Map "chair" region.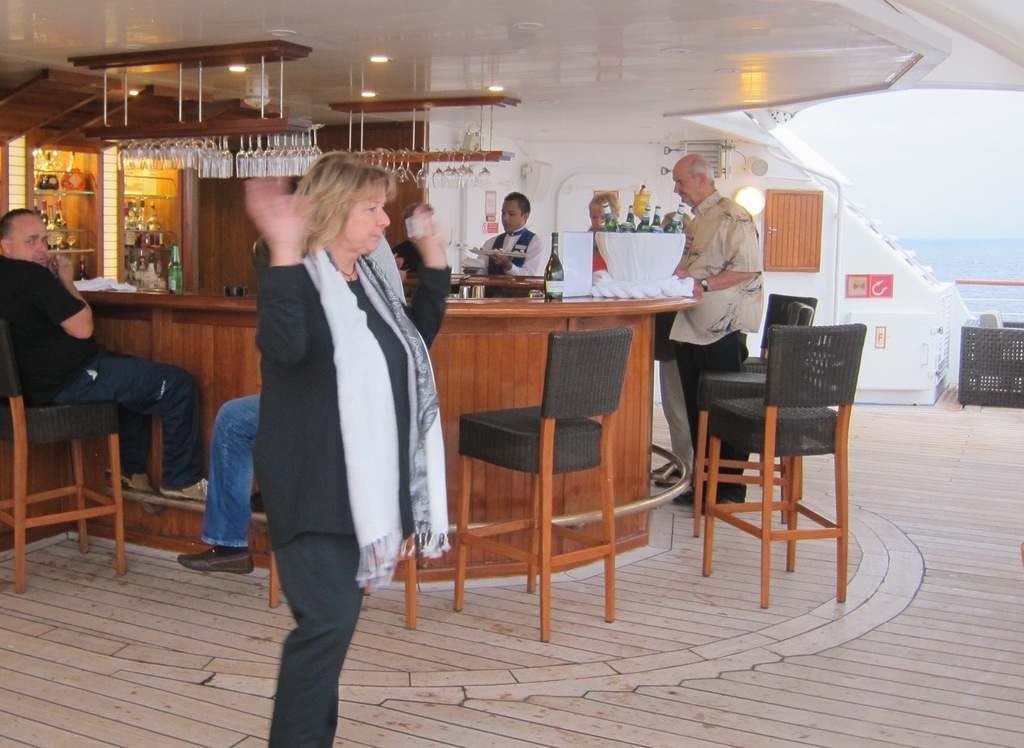
Mapped to <box>0,321,132,590</box>.
